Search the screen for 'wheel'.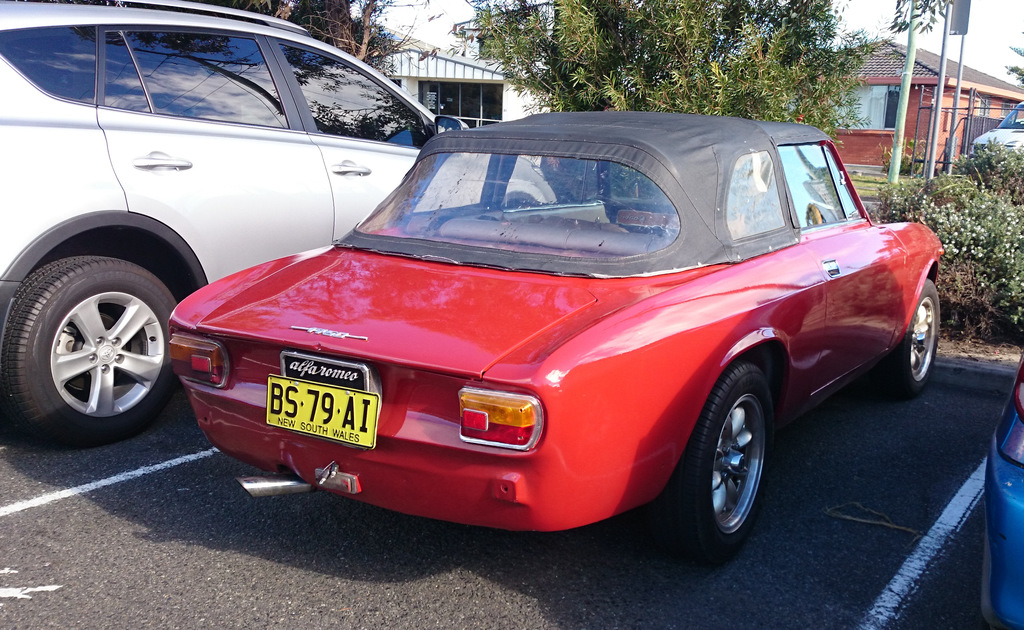
Found at pyautogui.locateOnScreen(678, 362, 779, 567).
